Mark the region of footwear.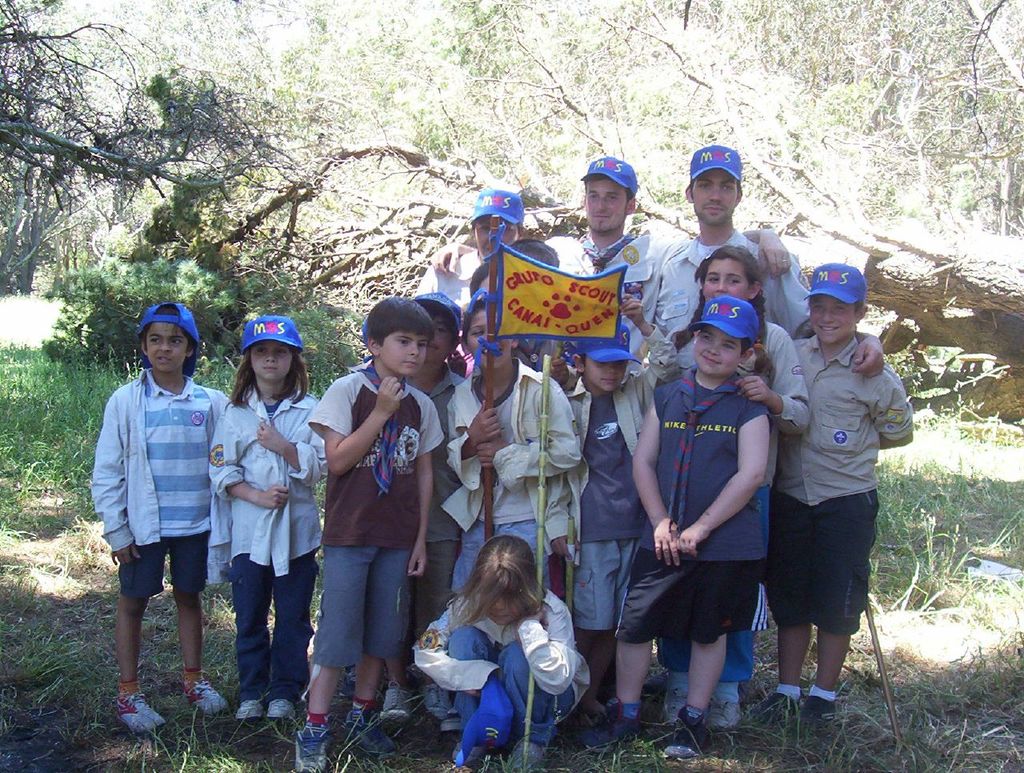
Region: crop(746, 691, 794, 723).
